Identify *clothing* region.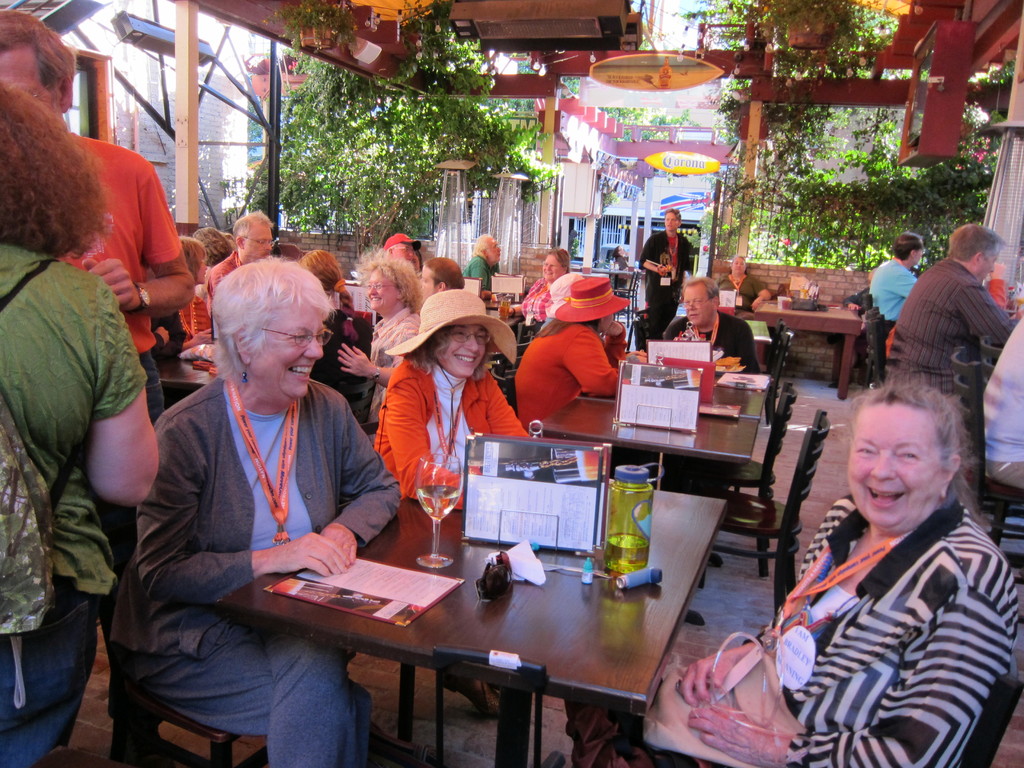
Region: rect(200, 241, 241, 326).
